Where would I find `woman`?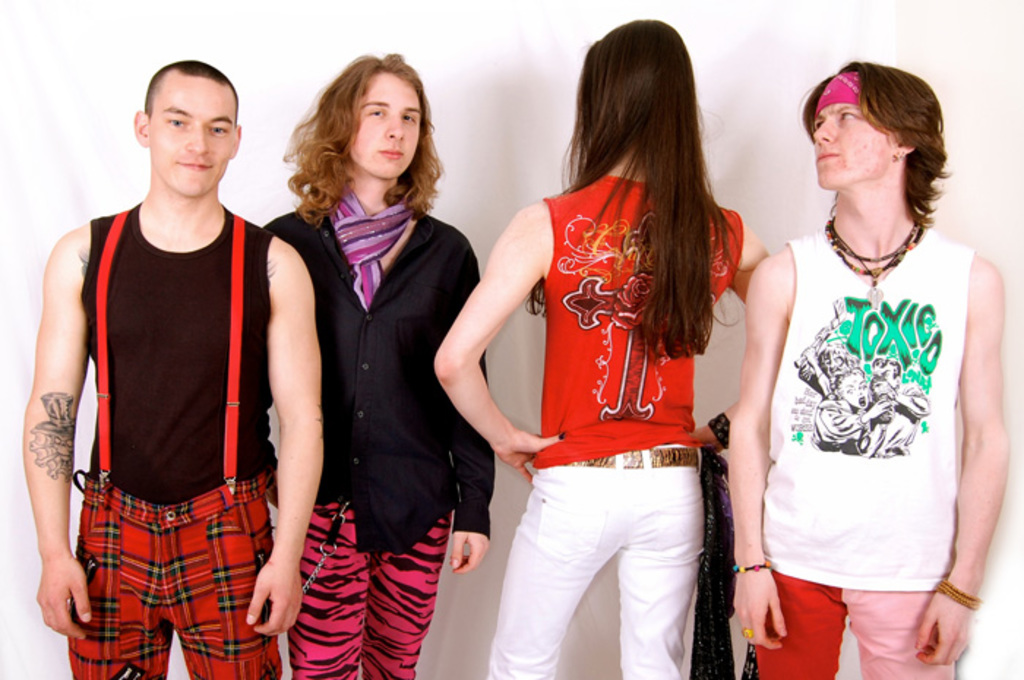
At 432/18/771/679.
